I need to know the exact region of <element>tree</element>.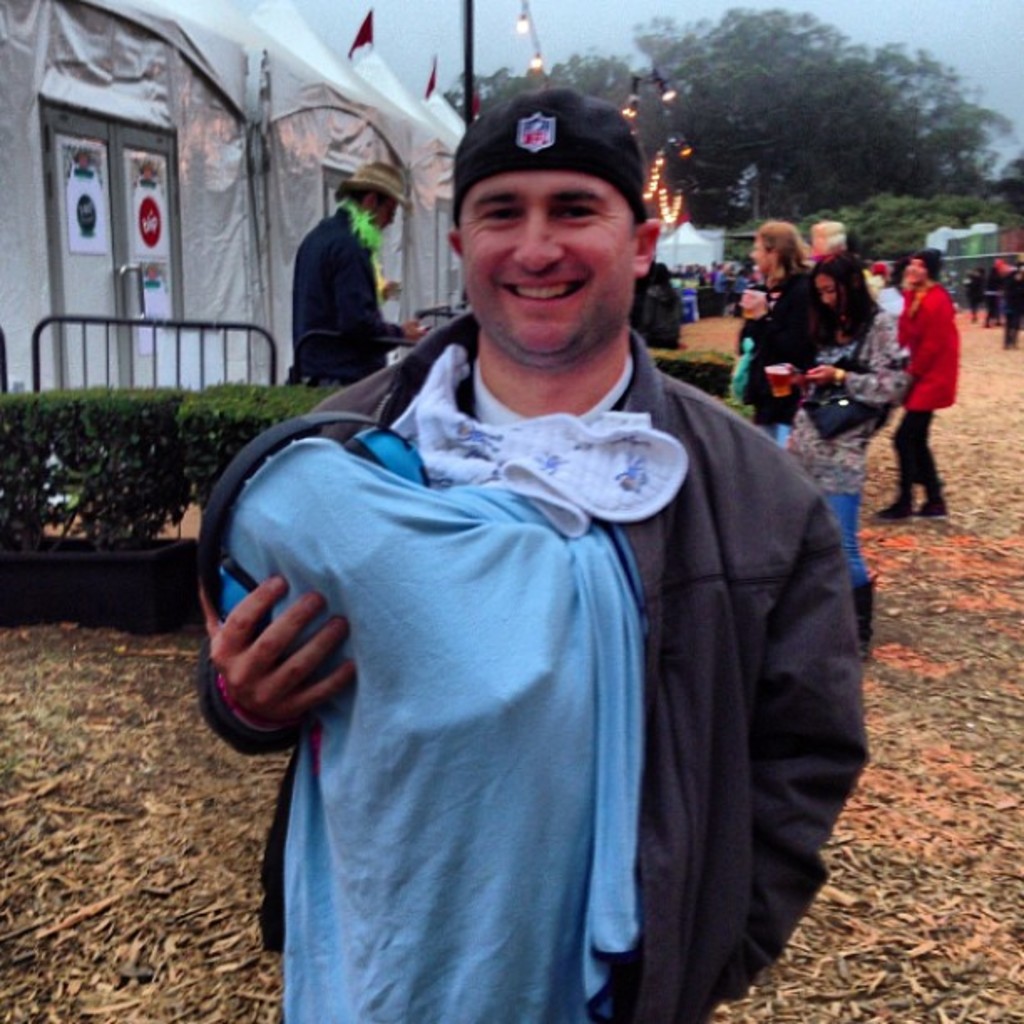
Region: box(487, 8, 1007, 224).
